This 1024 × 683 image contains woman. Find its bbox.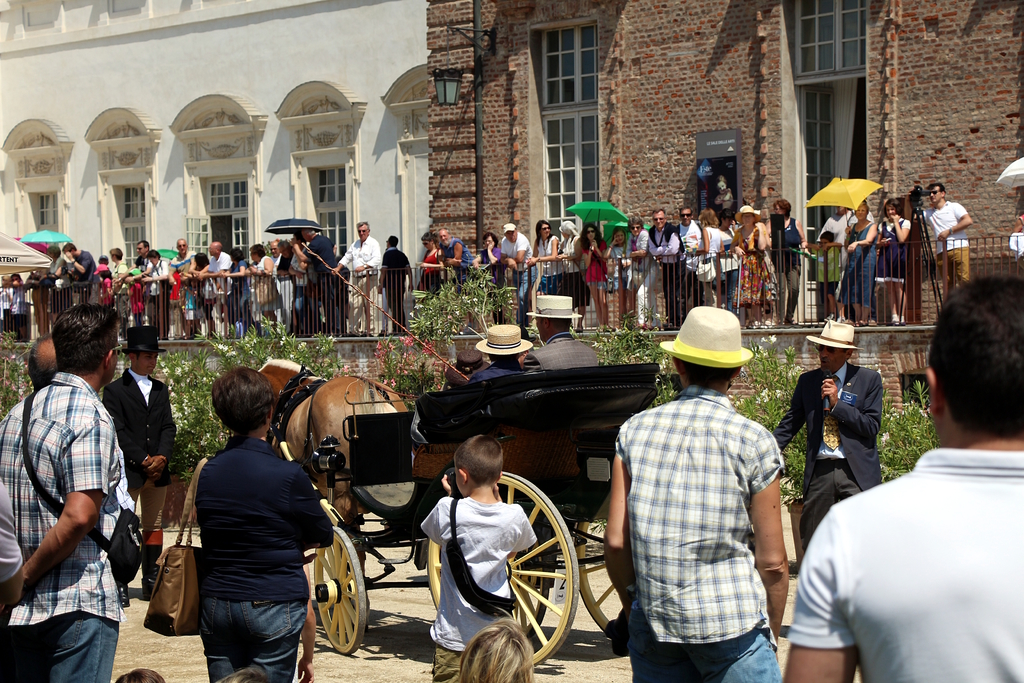
{"left": 837, "top": 203, "right": 880, "bottom": 326}.
